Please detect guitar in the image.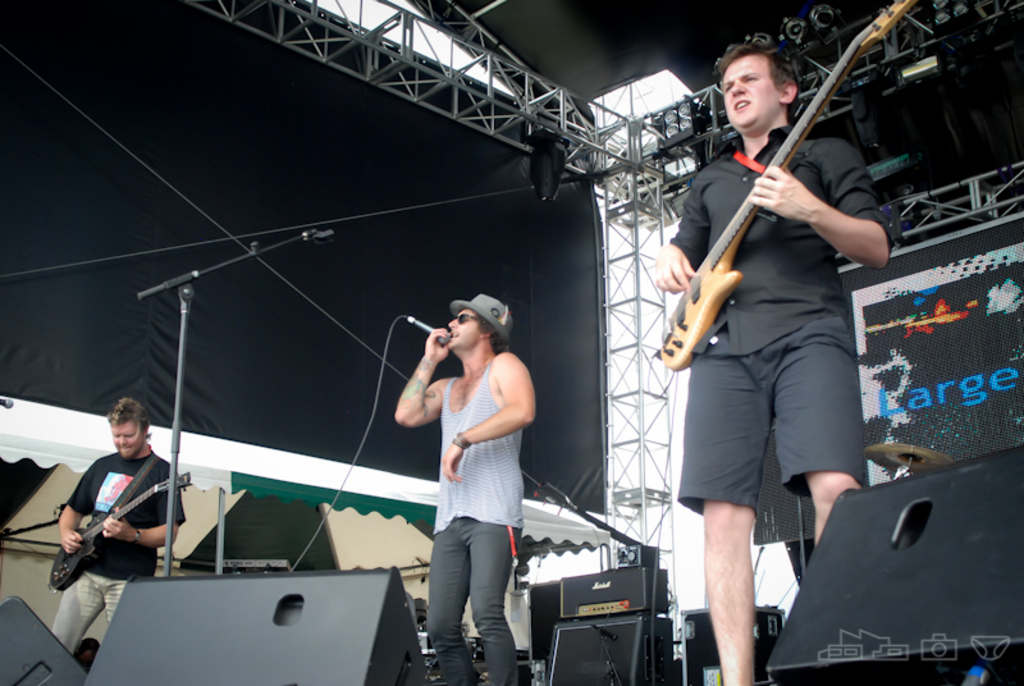
[41, 463, 200, 603].
